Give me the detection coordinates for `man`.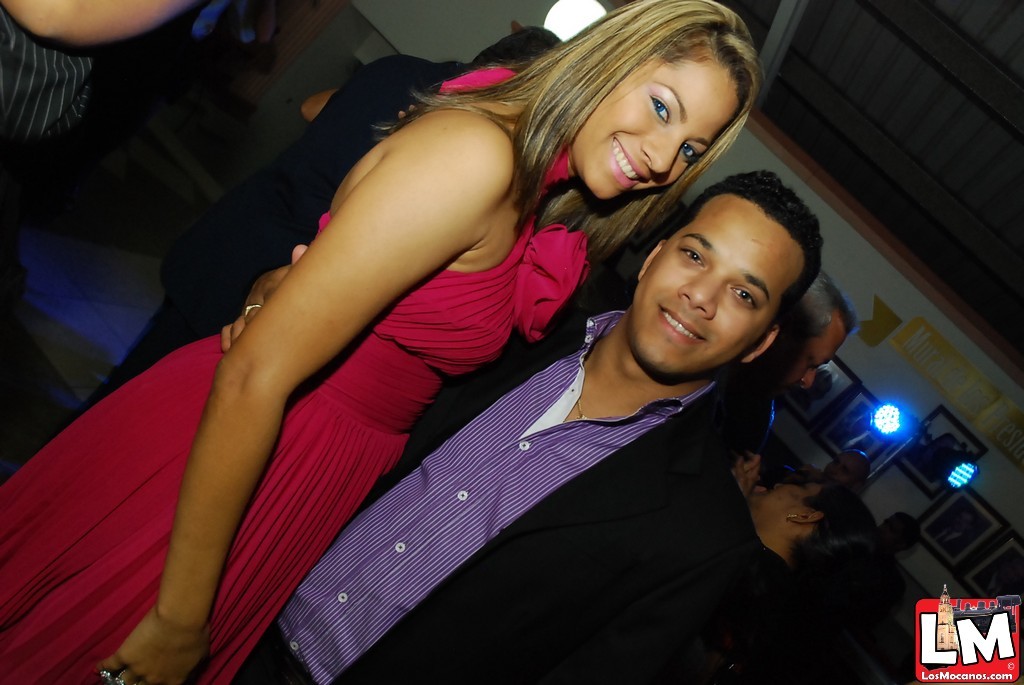
detection(185, 83, 874, 684).
